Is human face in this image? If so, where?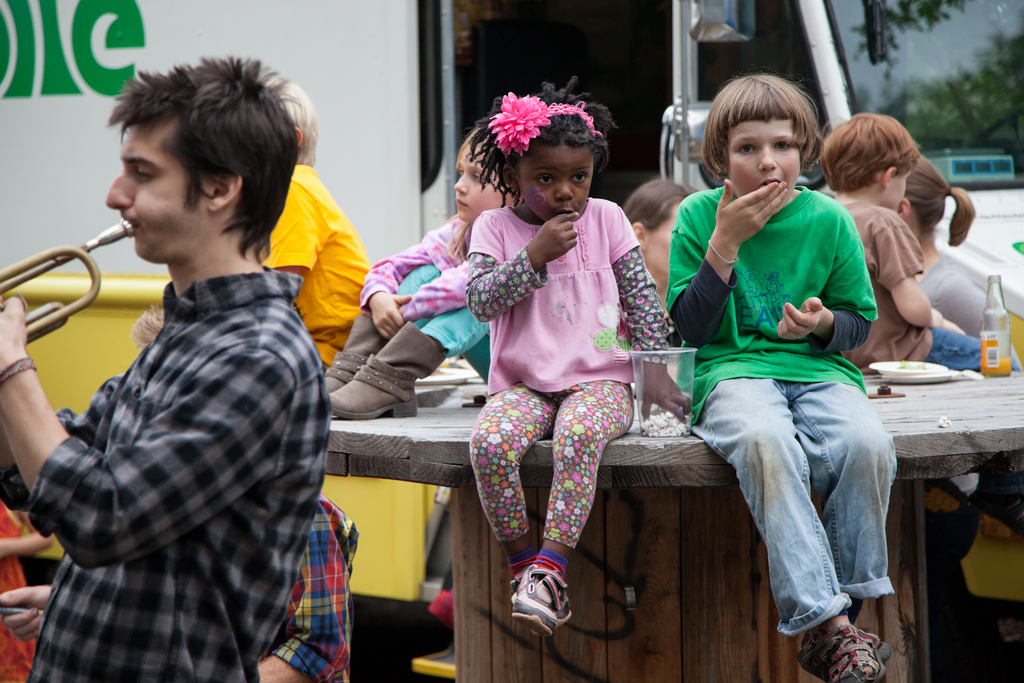
Yes, at l=452, t=136, r=515, b=219.
